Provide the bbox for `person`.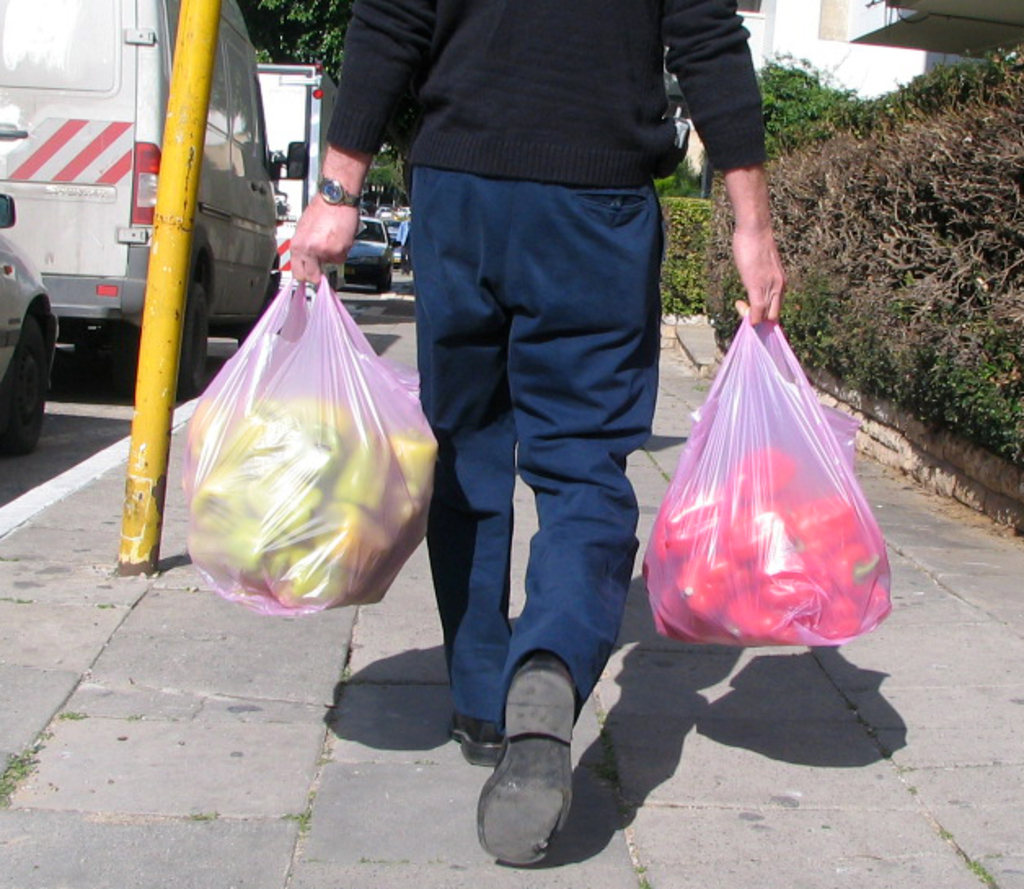
(left=295, top=0, right=766, bottom=809).
